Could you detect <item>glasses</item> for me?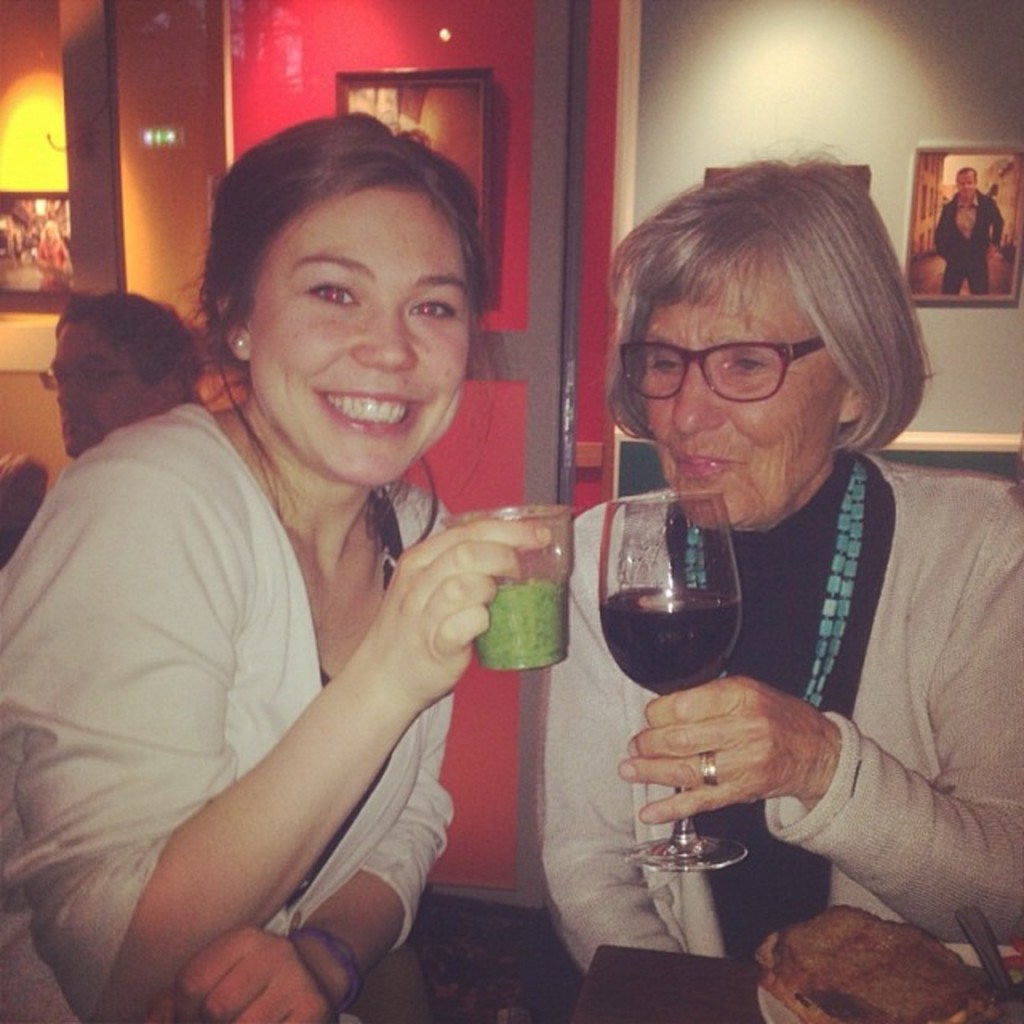
Detection result: x1=608, y1=315, x2=901, y2=418.
